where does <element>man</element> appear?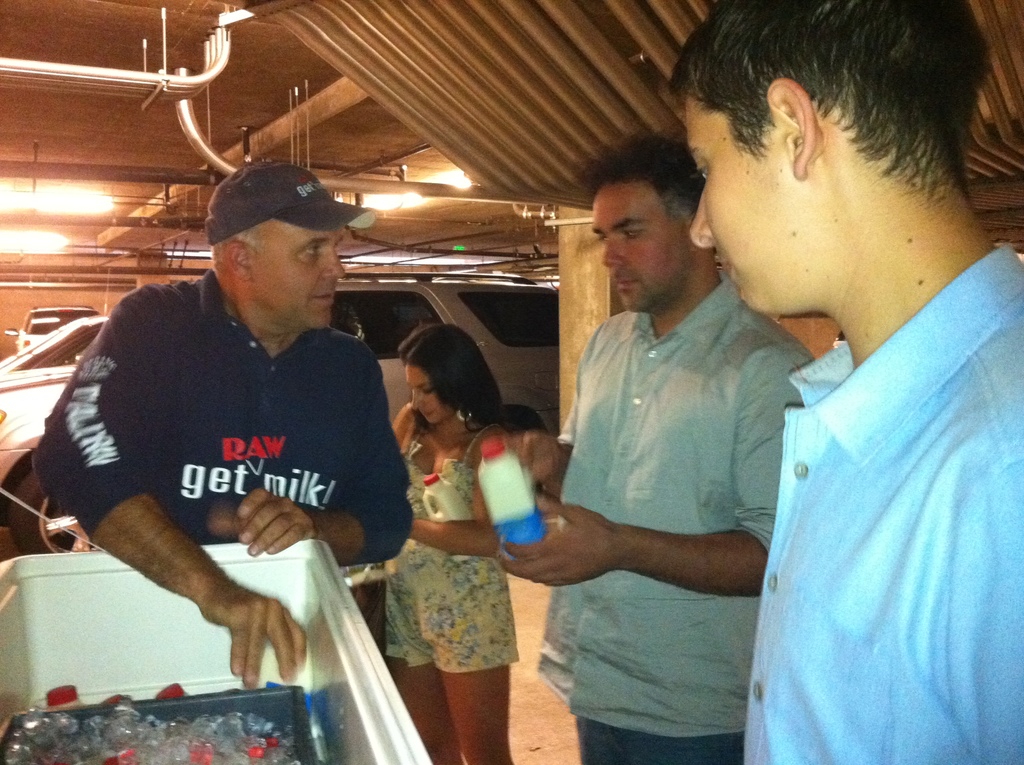
Appears at [473, 132, 813, 764].
